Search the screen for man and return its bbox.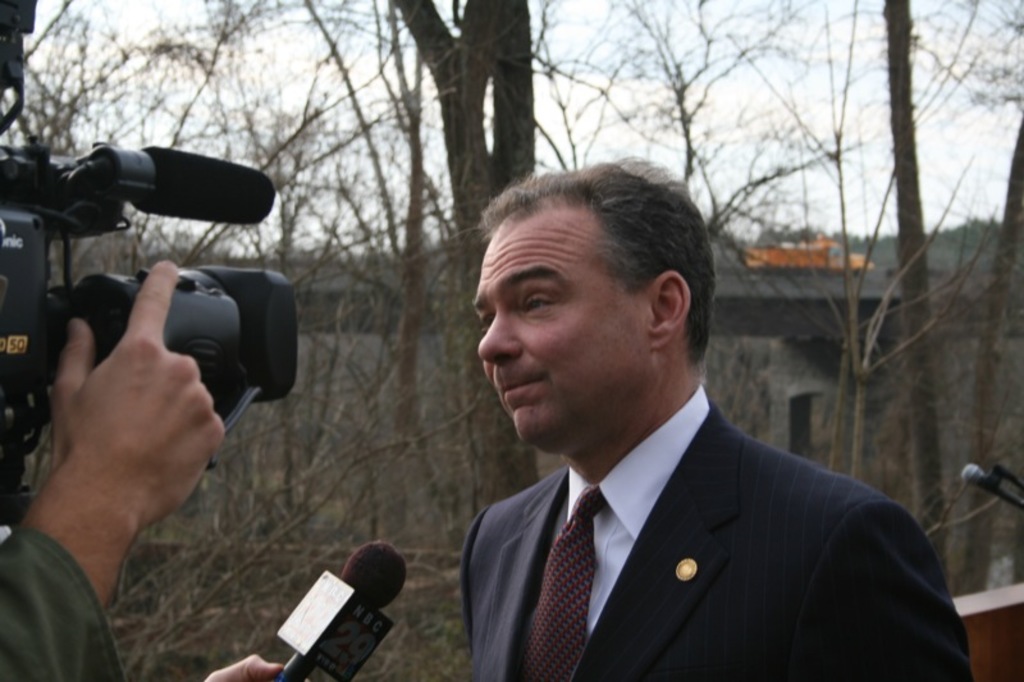
Found: 0,242,287,681.
